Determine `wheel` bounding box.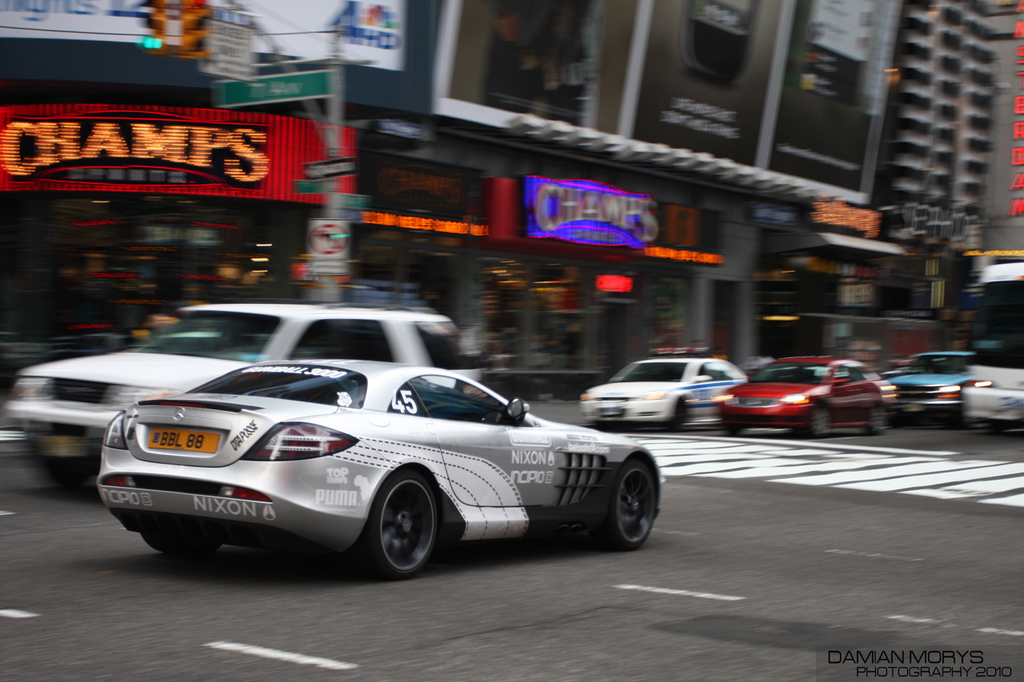
Determined: pyautogui.locateOnScreen(810, 397, 833, 443).
